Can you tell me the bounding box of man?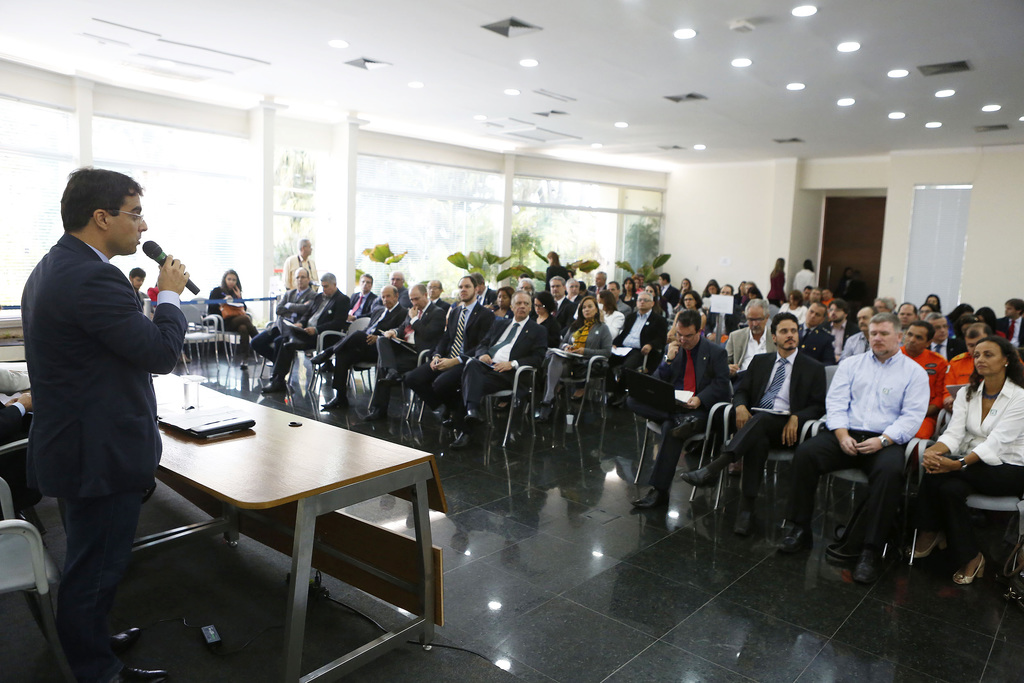
l=19, t=163, r=192, b=682.
